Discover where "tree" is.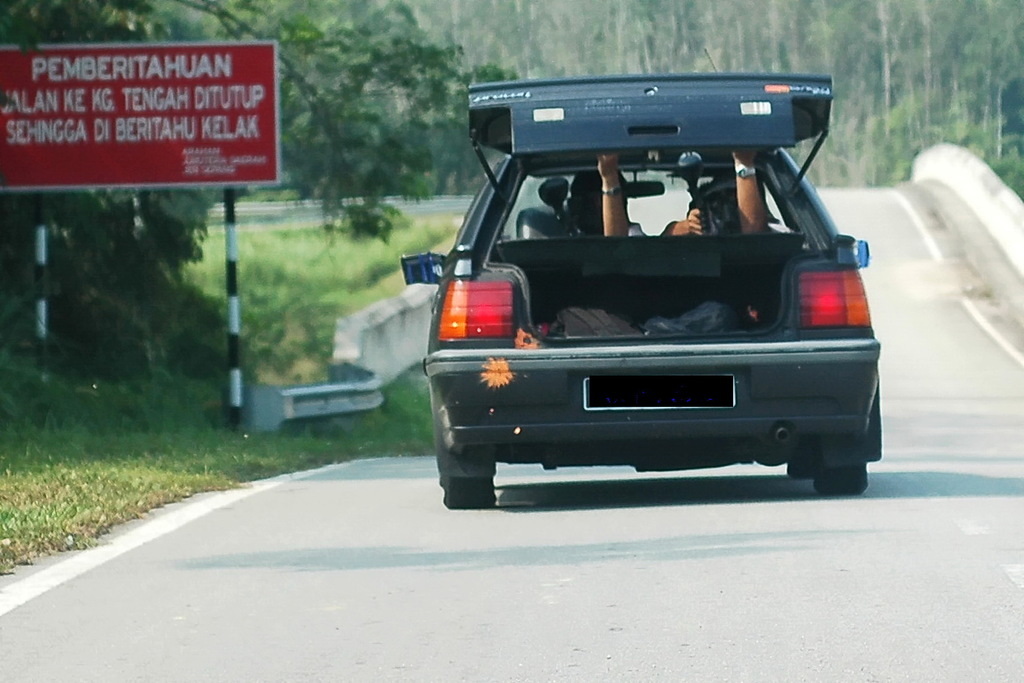
Discovered at box=[163, 0, 519, 247].
